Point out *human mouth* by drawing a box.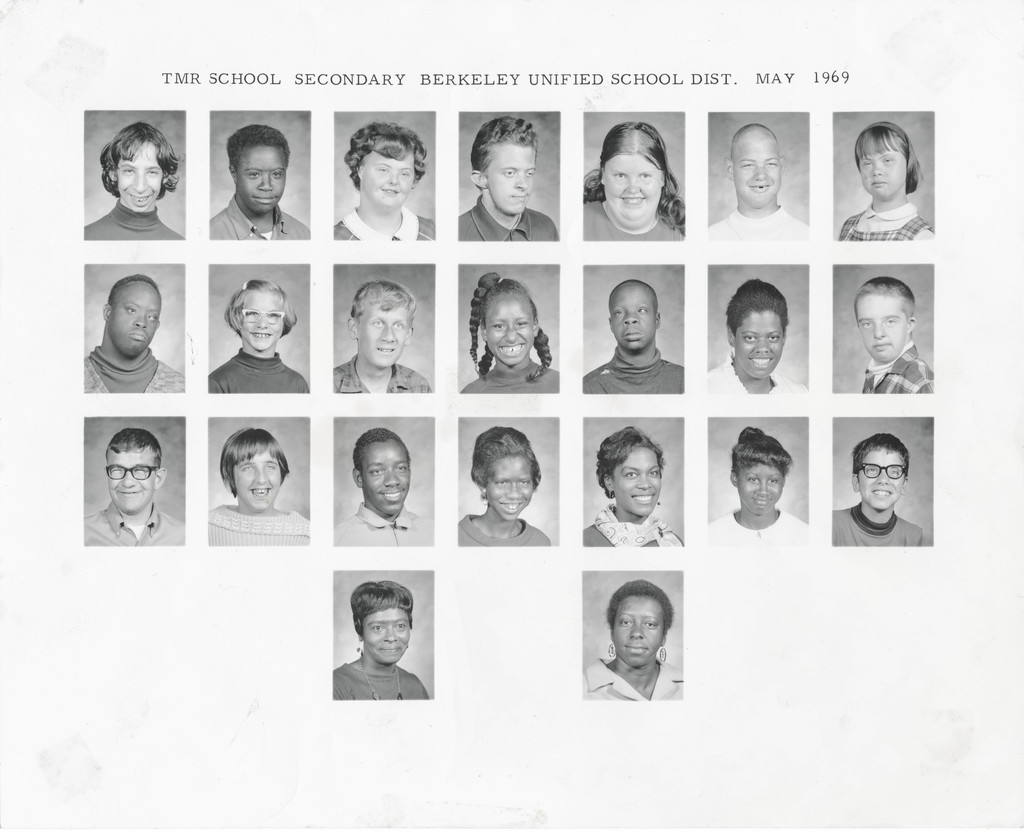
select_region(626, 642, 646, 655).
